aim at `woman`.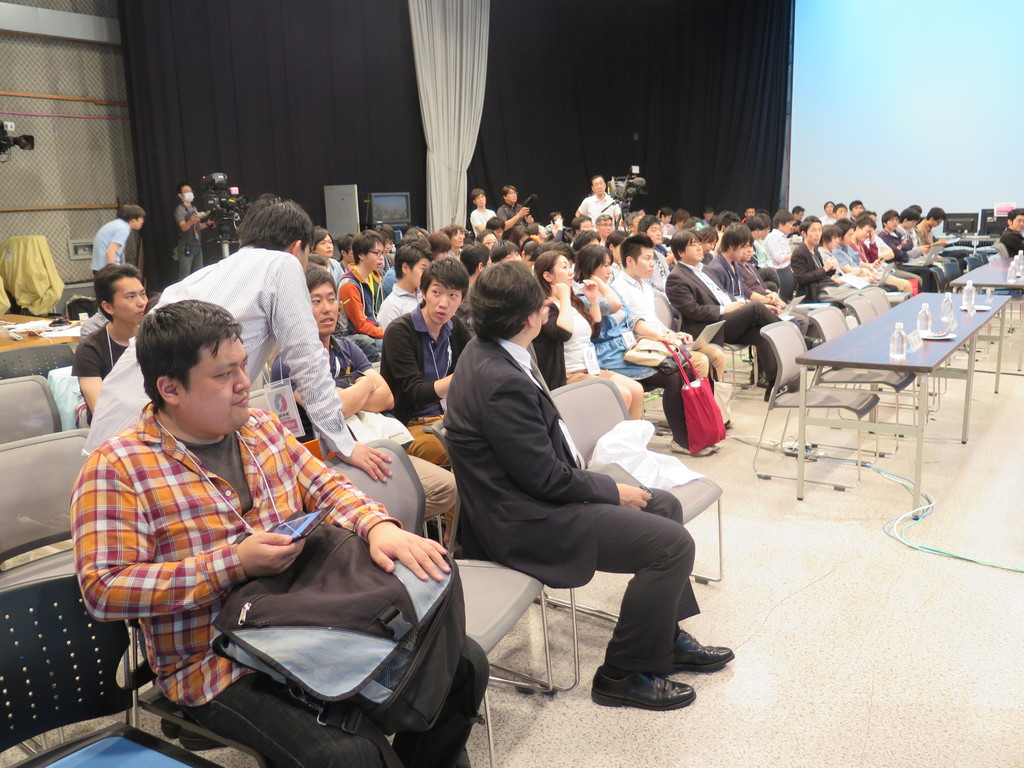
Aimed at pyautogui.locateOnScreen(579, 247, 701, 454).
